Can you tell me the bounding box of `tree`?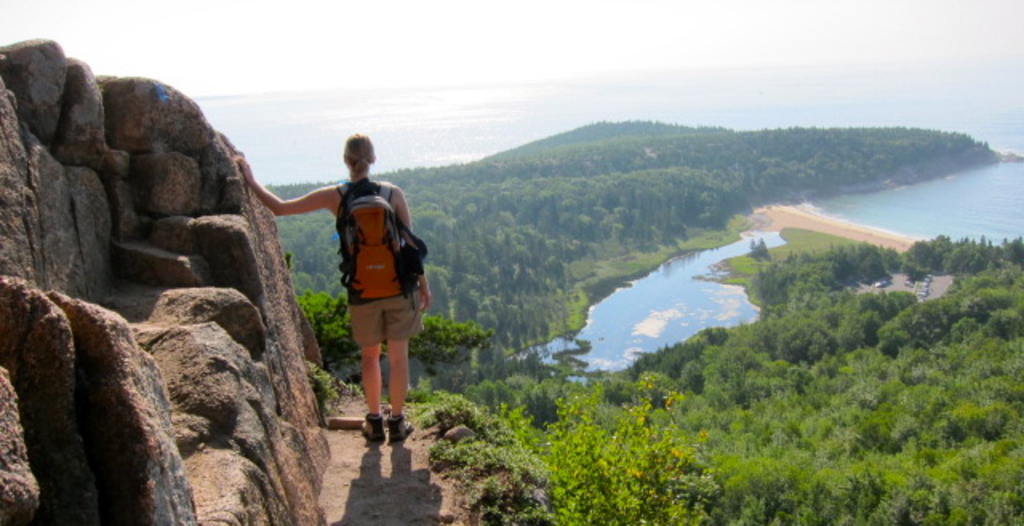
{"left": 286, "top": 249, "right": 493, "bottom": 379}.
